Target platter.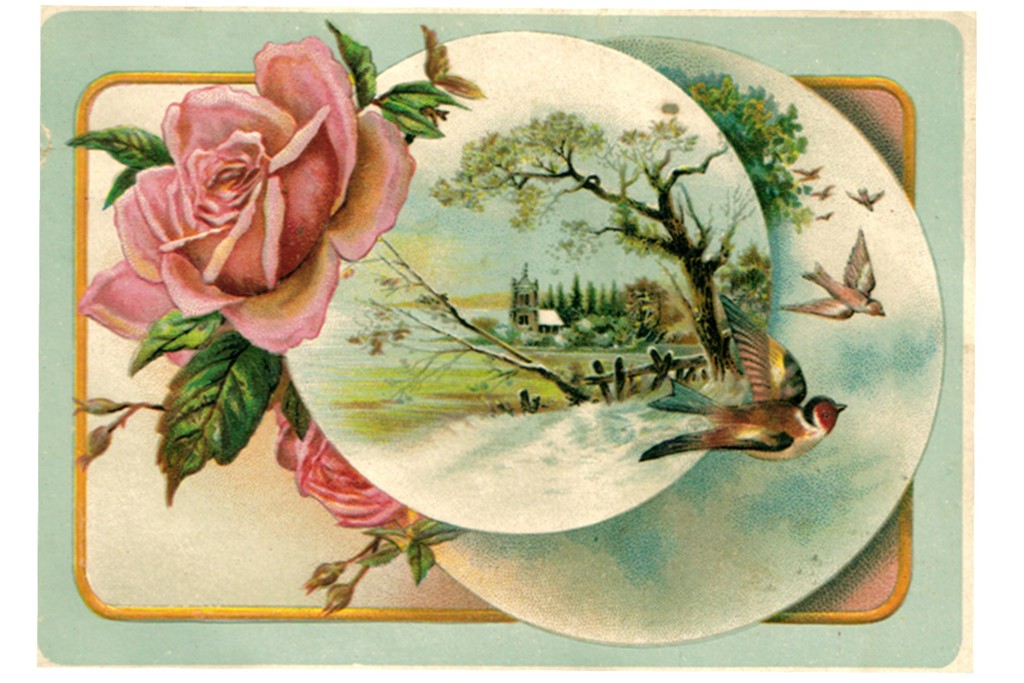
Target region: <region>63, 24, 945, 650</region>.
